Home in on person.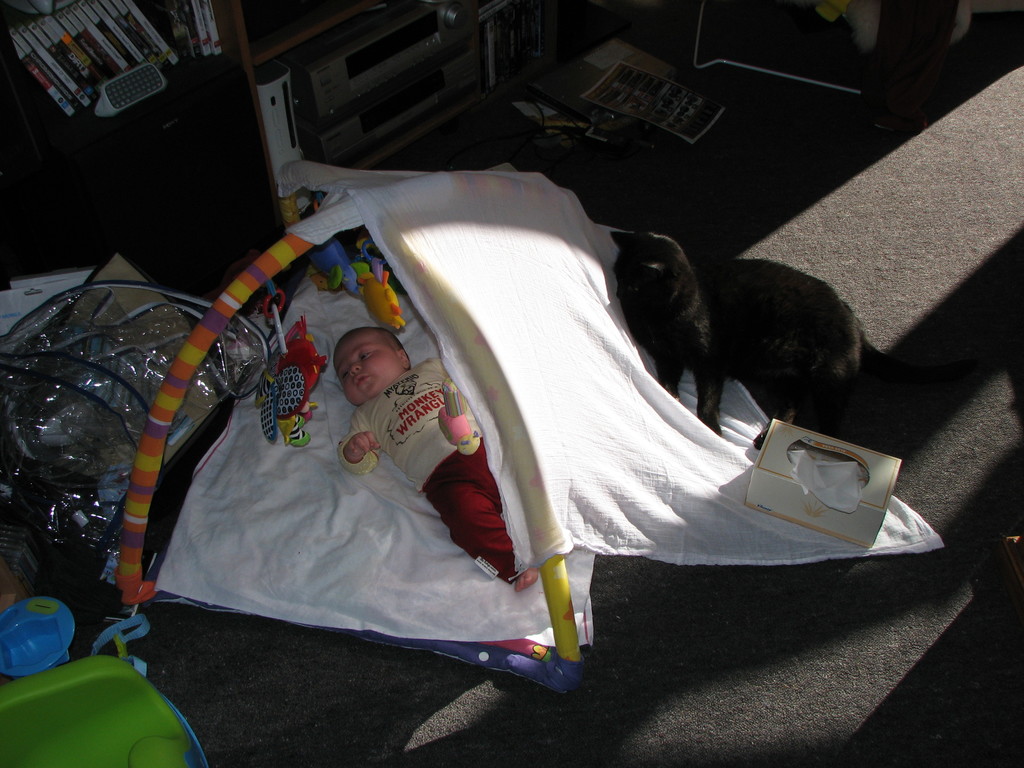
Homed in at {"left": 330, "top": 326, "right": 540, "bottom": 593}.
